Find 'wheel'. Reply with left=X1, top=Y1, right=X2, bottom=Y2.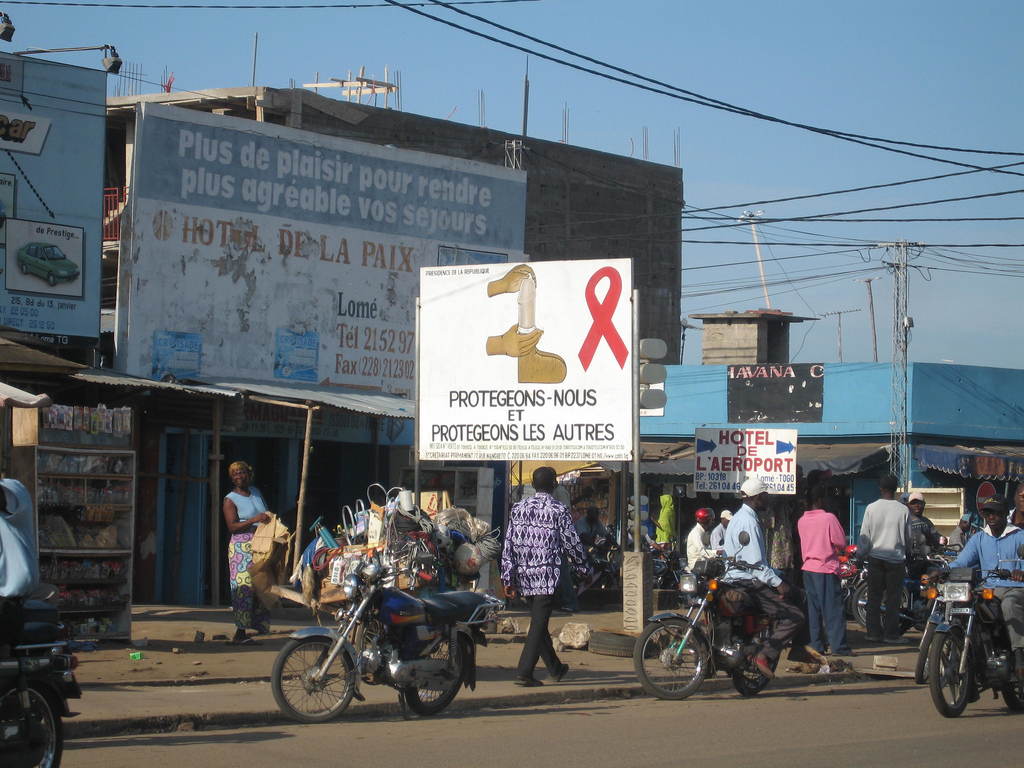
left=733, top=630, right=779, bottom=698.
